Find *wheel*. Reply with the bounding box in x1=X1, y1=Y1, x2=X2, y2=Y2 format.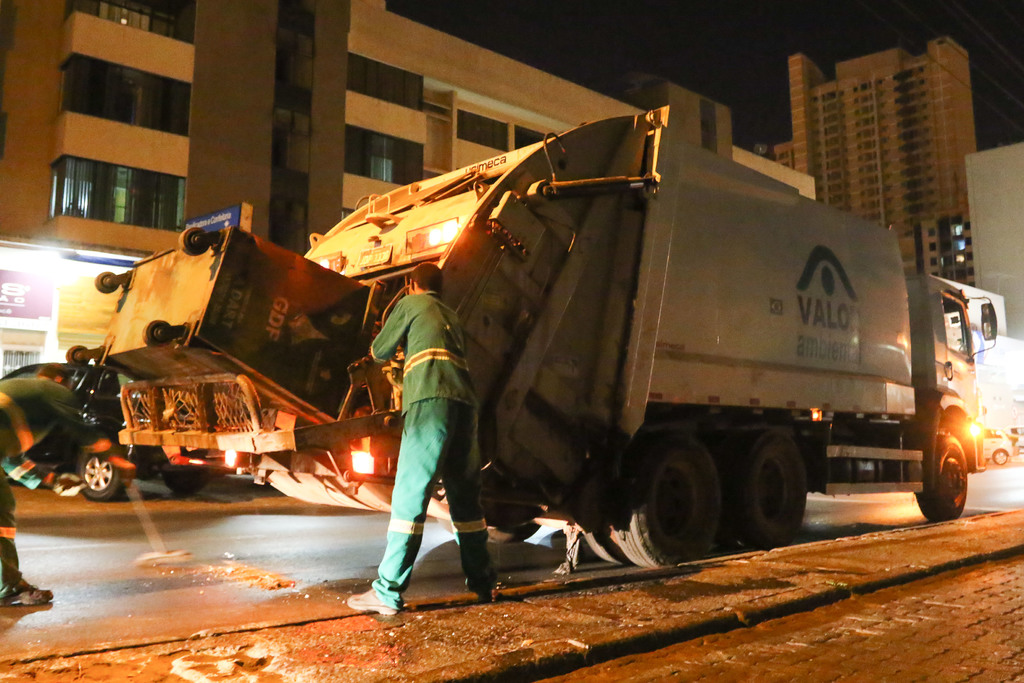
x1=991, y1=448, x2=1010, y2=465.
